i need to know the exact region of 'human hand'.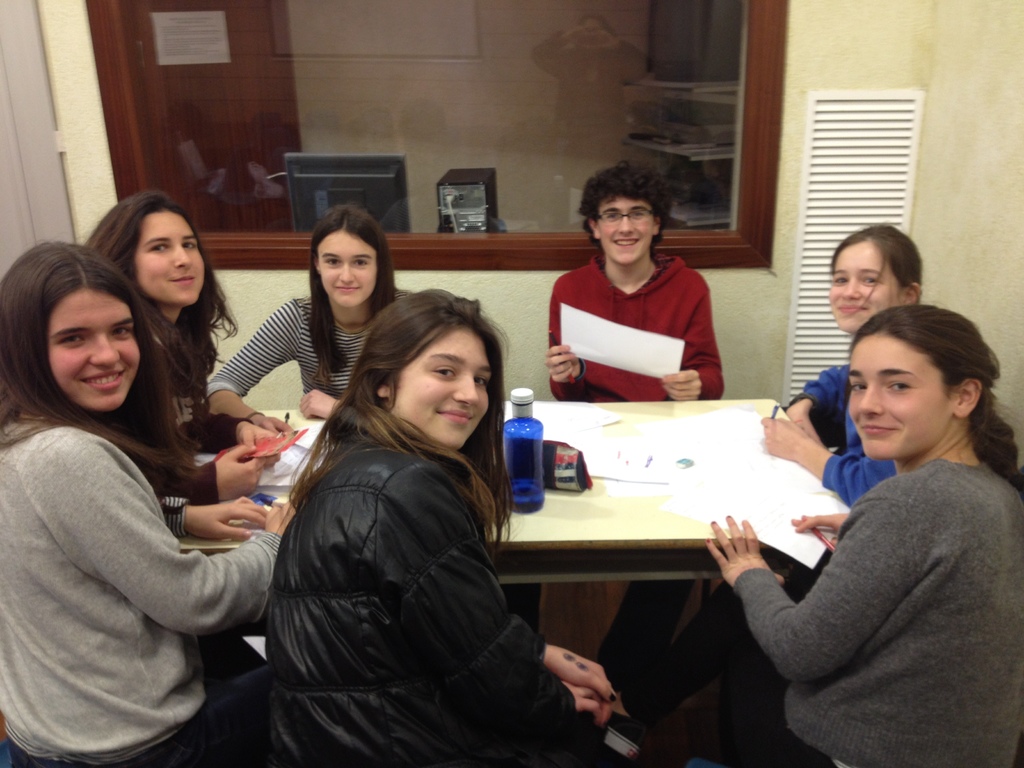
Region: bbox(703, 513, 785, 588).
